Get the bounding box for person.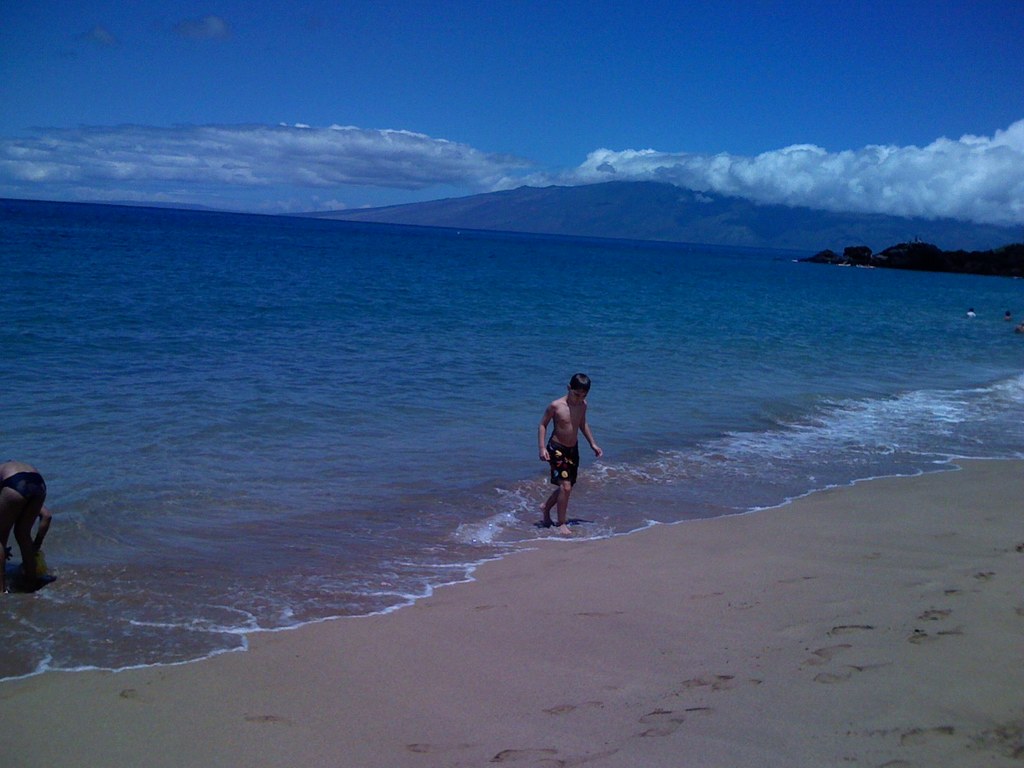
[1011,323,1023,336].
